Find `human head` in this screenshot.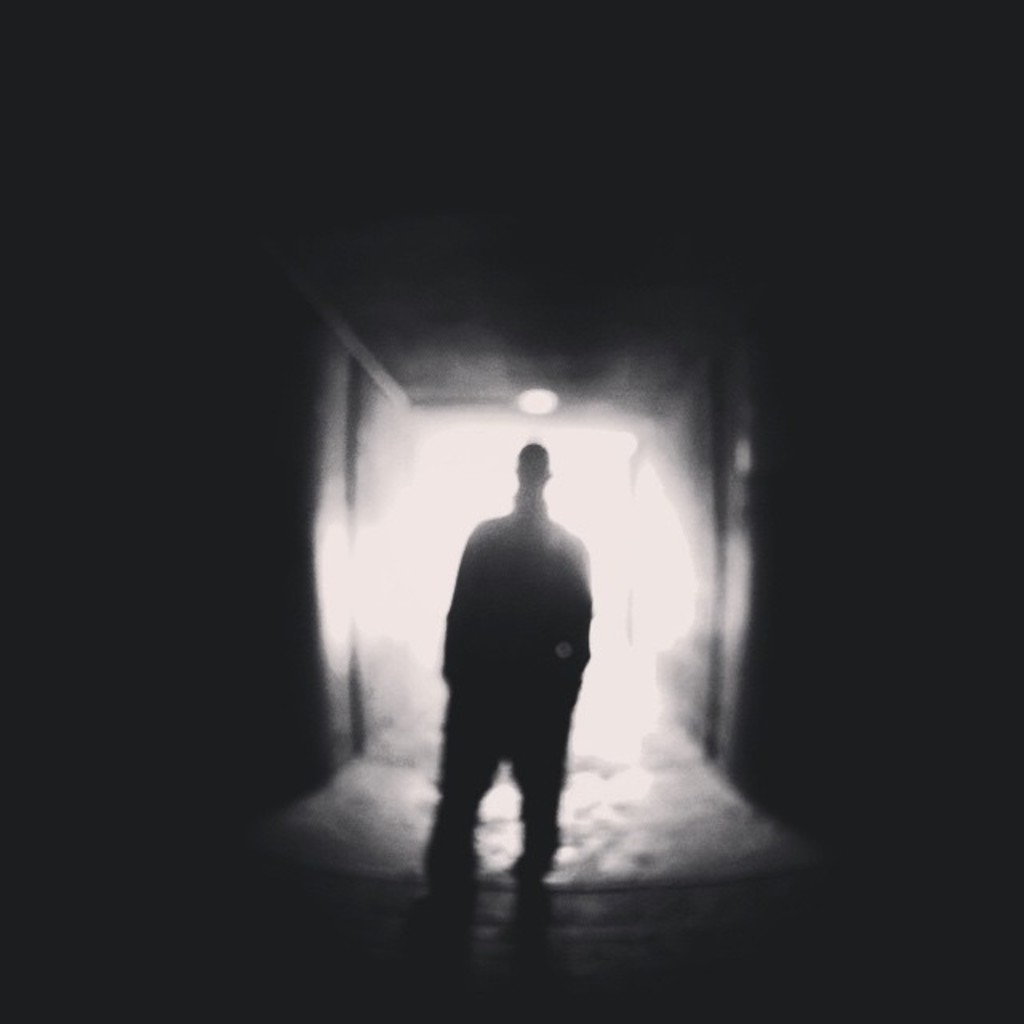
The bounding box for `human head` is Rect(517, 437, 549, 483).
